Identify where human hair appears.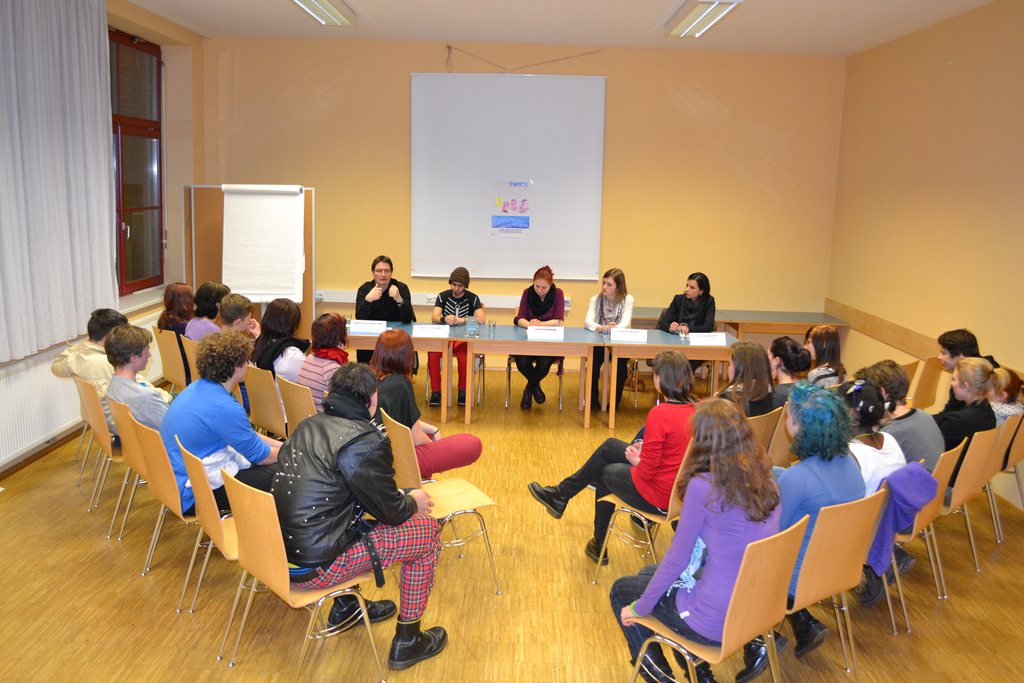
Appears at <region>248, 294, 301, 360</region>.
